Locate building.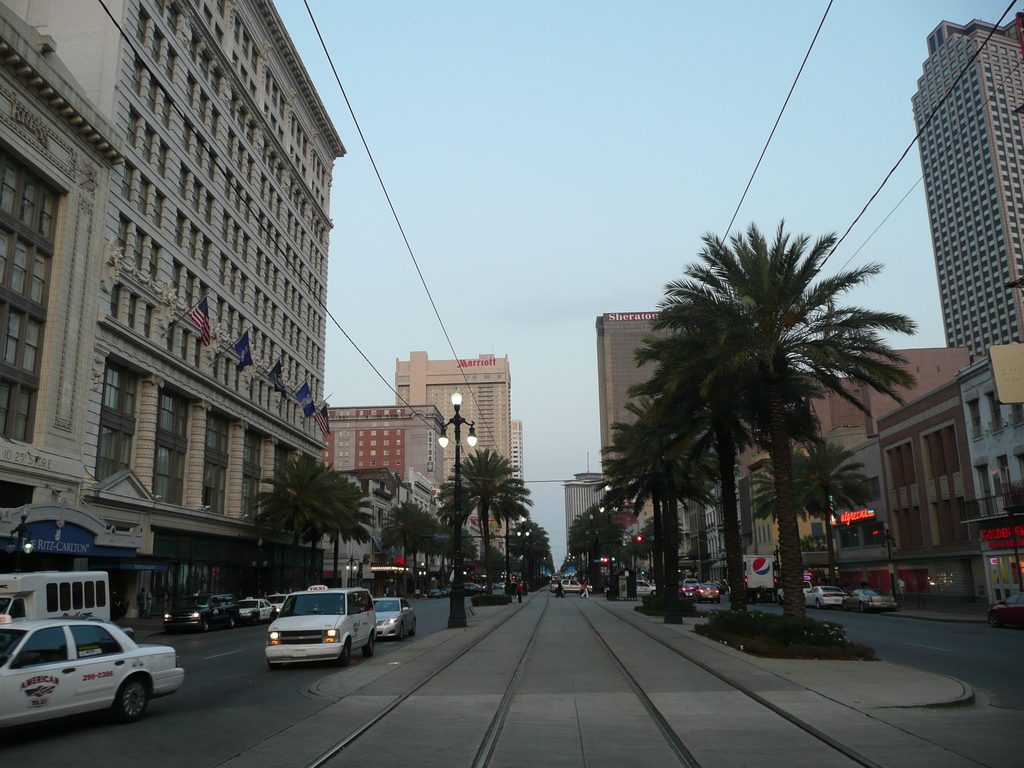
Bounding box: 513/420/522/522.
